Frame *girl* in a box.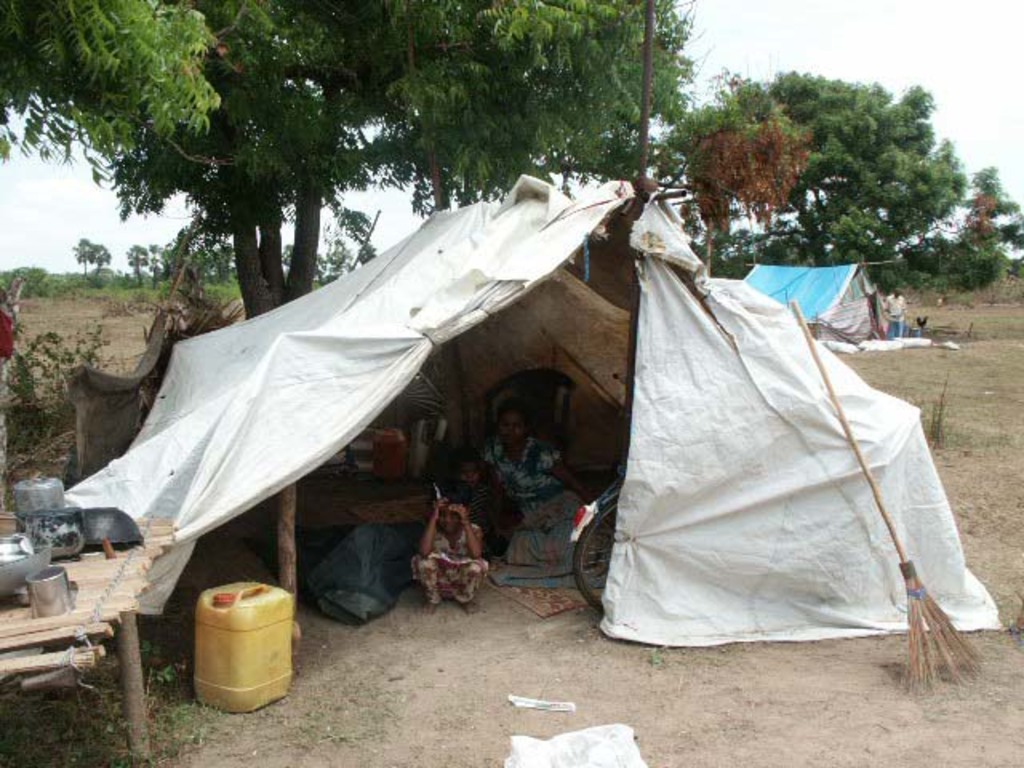
408, 490, 493, 621.
